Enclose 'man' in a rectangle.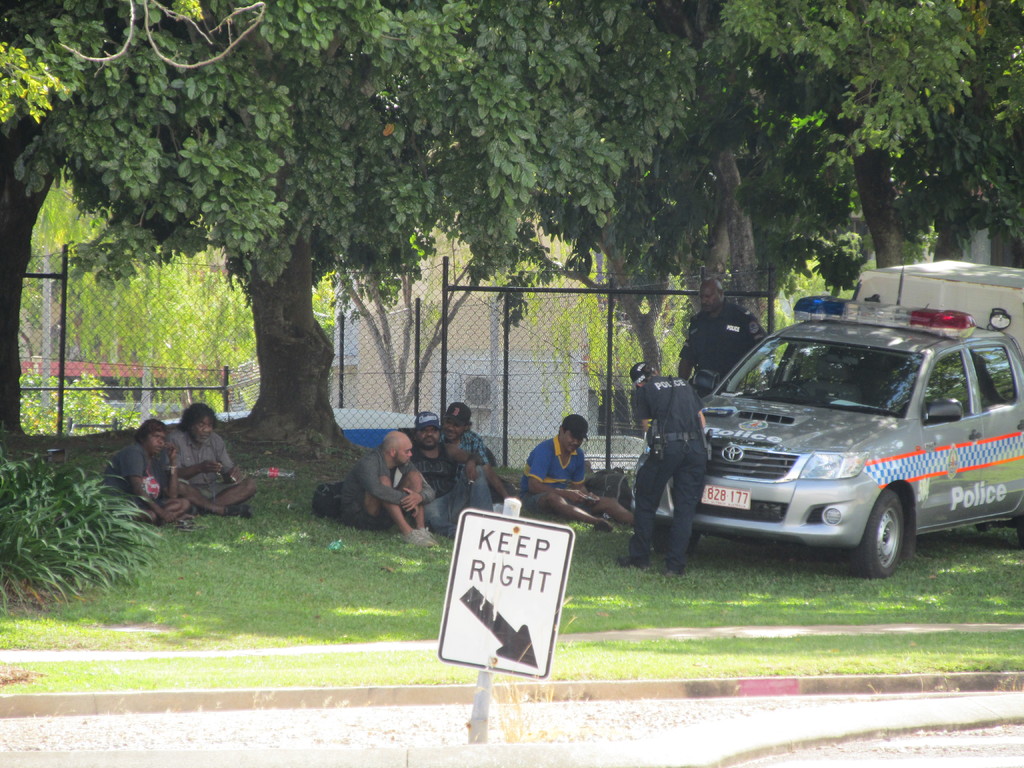
select_region(109, 418, 179, 521).
